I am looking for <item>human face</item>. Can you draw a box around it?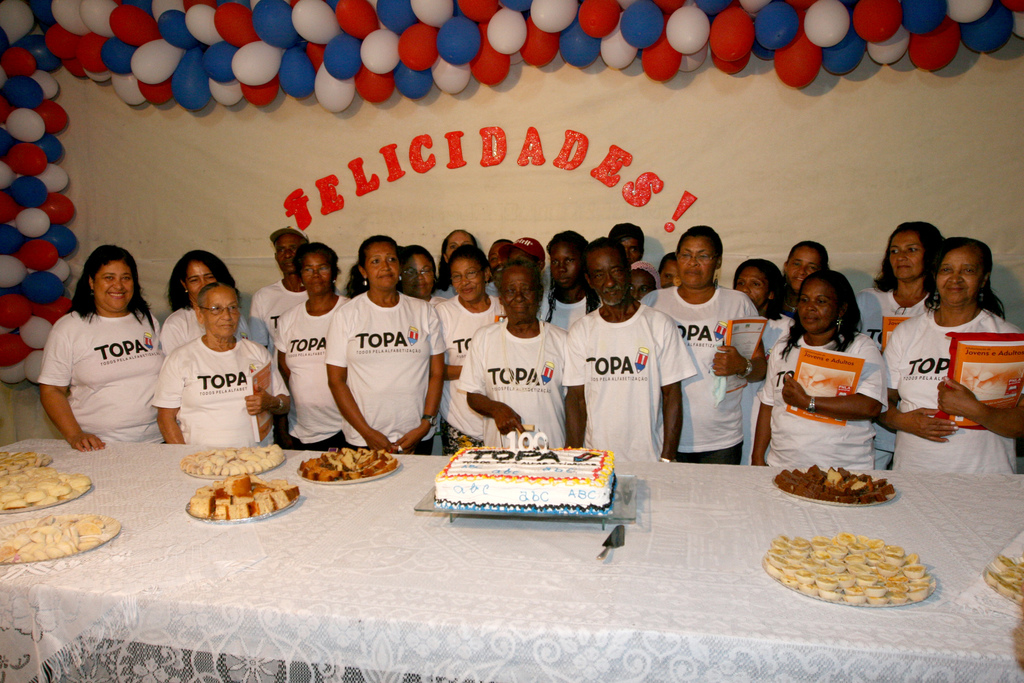
Sure, the bounding box is (left=593, top=247, right=621, bottom=304).
